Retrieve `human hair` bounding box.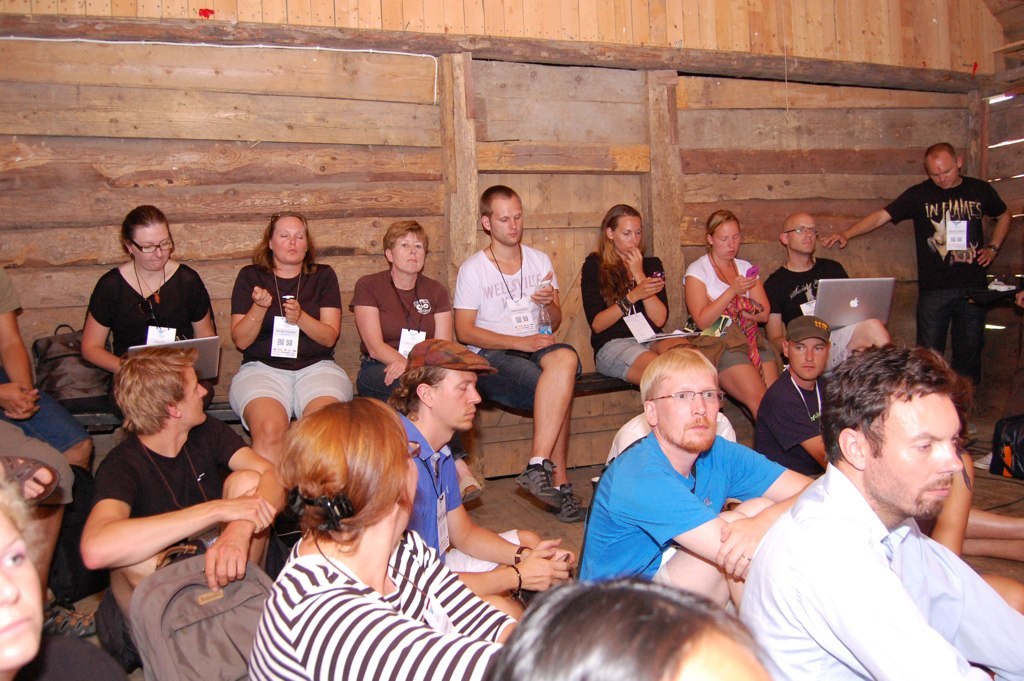
Bounding box: 640/348/723/402.
